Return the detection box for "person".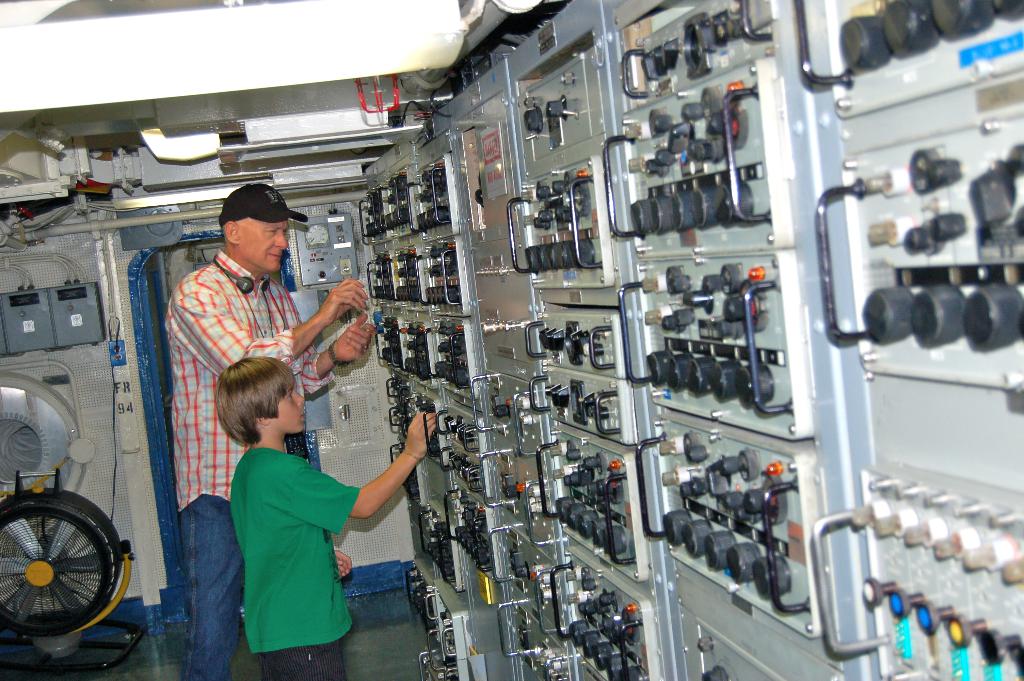
[220,347,442,680].
